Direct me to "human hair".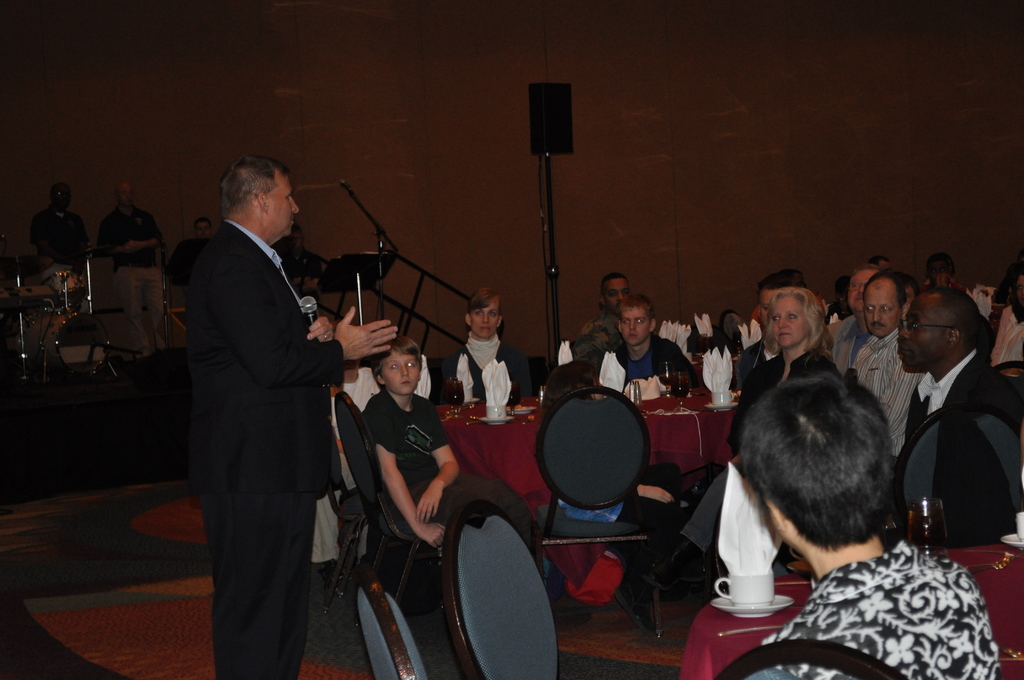
Direction: [600, 273, 630, 296].
